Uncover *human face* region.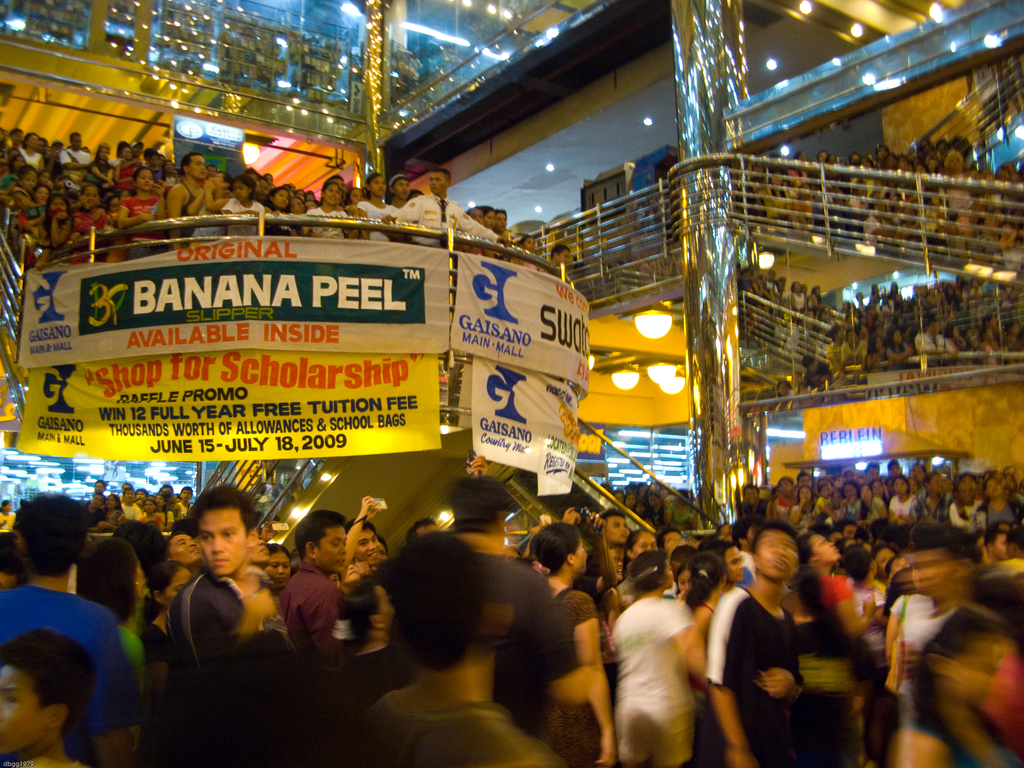
Uncovered: box=[569, 538, 590, 575].
